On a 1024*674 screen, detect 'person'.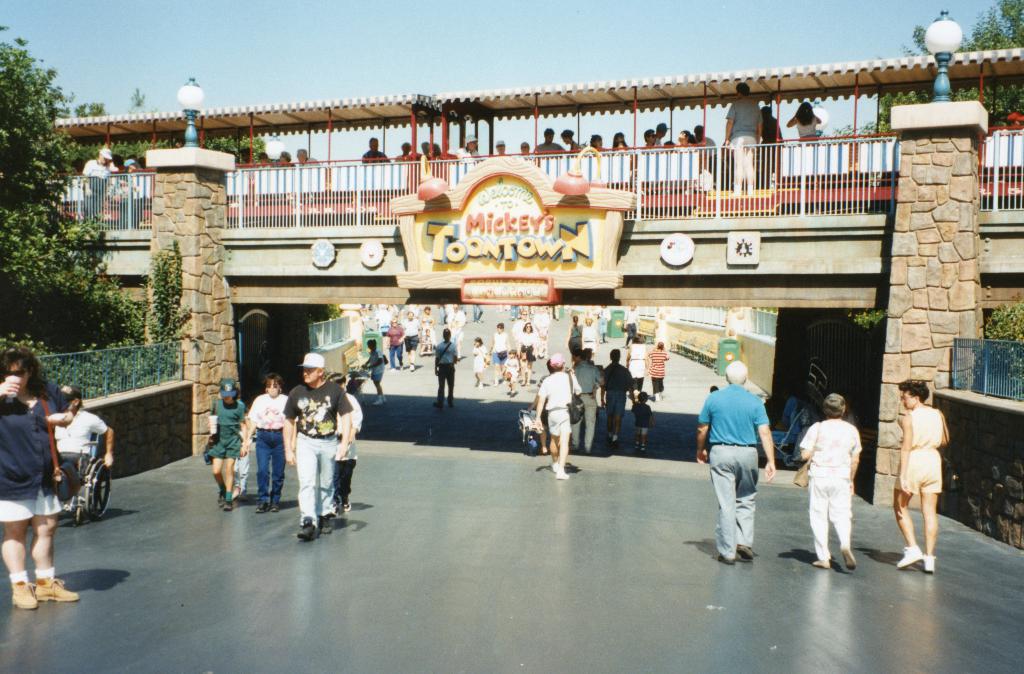
{"x1": 899, "y1": 380, "x2": 947, "y2": 568}.
